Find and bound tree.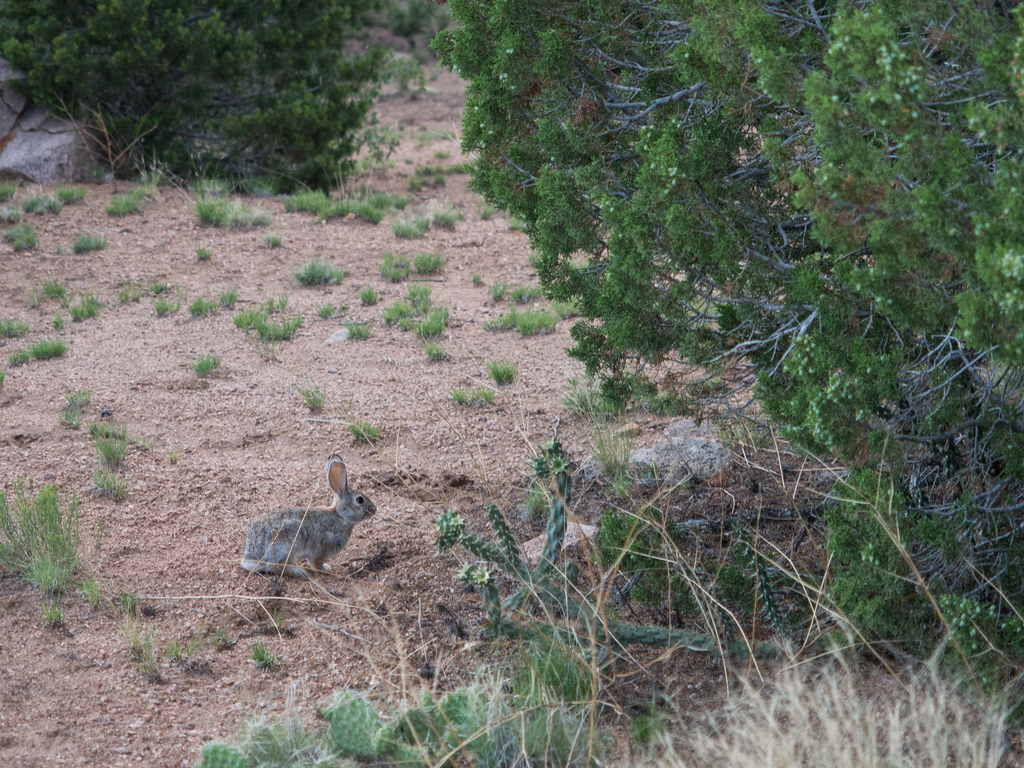
Bound: <region>5, 0, 410, 172</region>.
